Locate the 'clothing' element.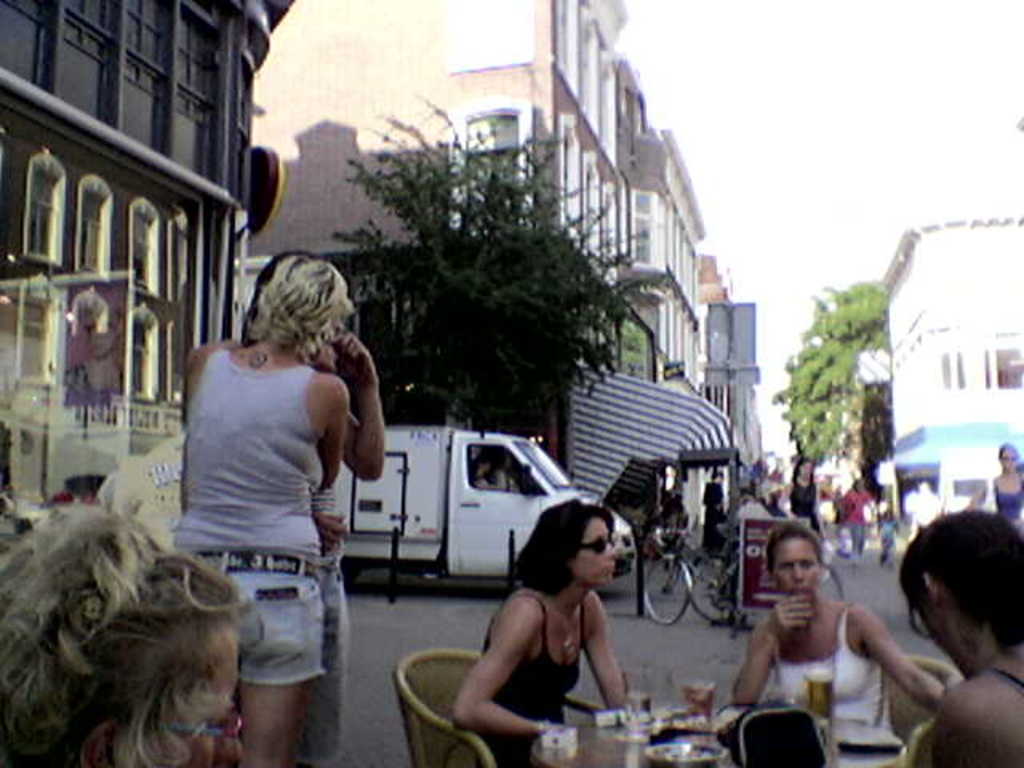
Element bbox: 976/656/1022/698.
